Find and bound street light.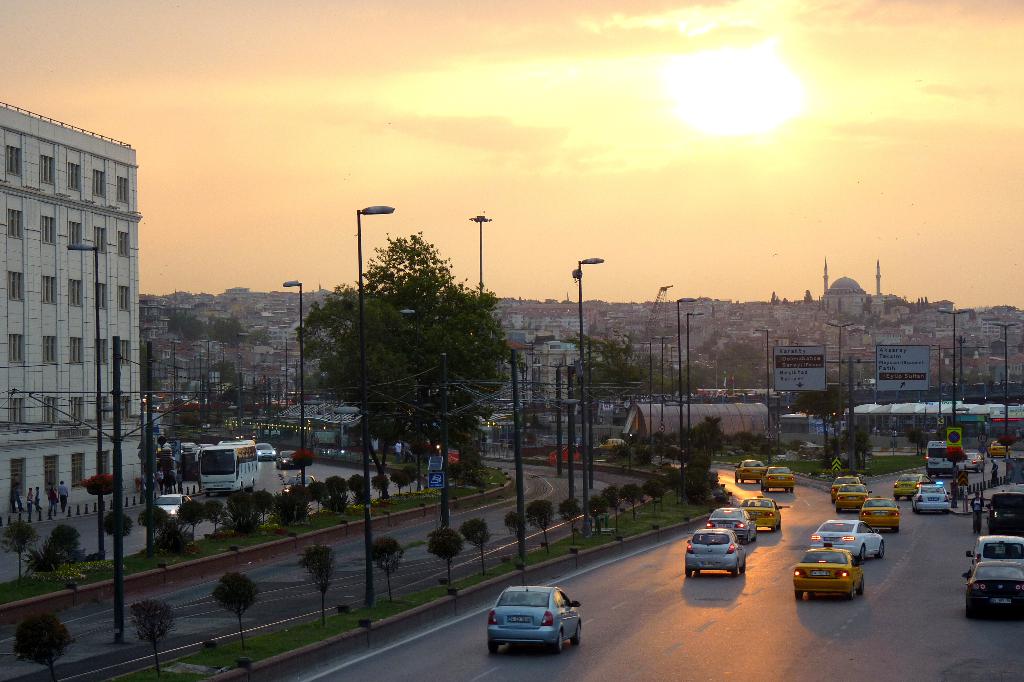
Bound: {"x1": 677, "y1": 296, "x2": 693, "y2": 469}.
